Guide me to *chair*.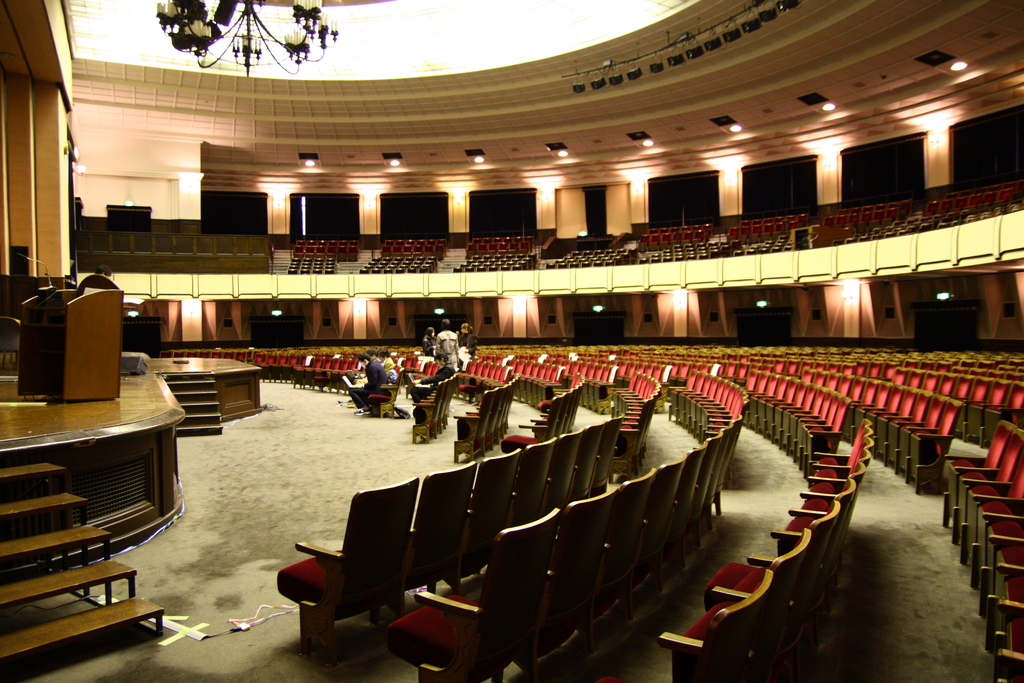
Guidance: select_region(945, 425, 1023, 541).
